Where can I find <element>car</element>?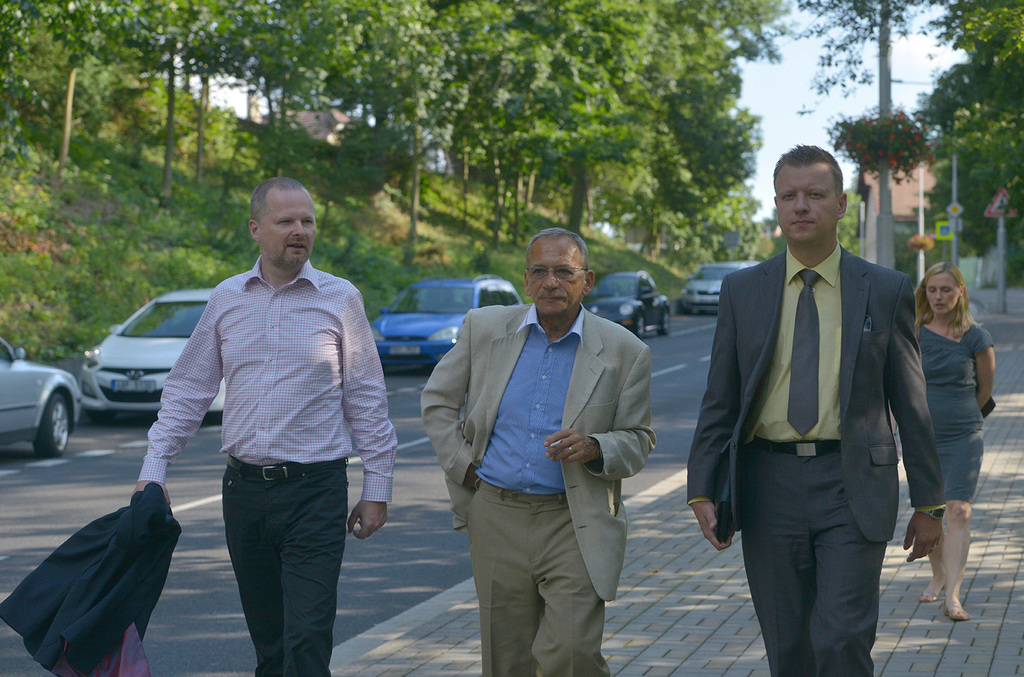
You can find it at [369,277,527,377].
